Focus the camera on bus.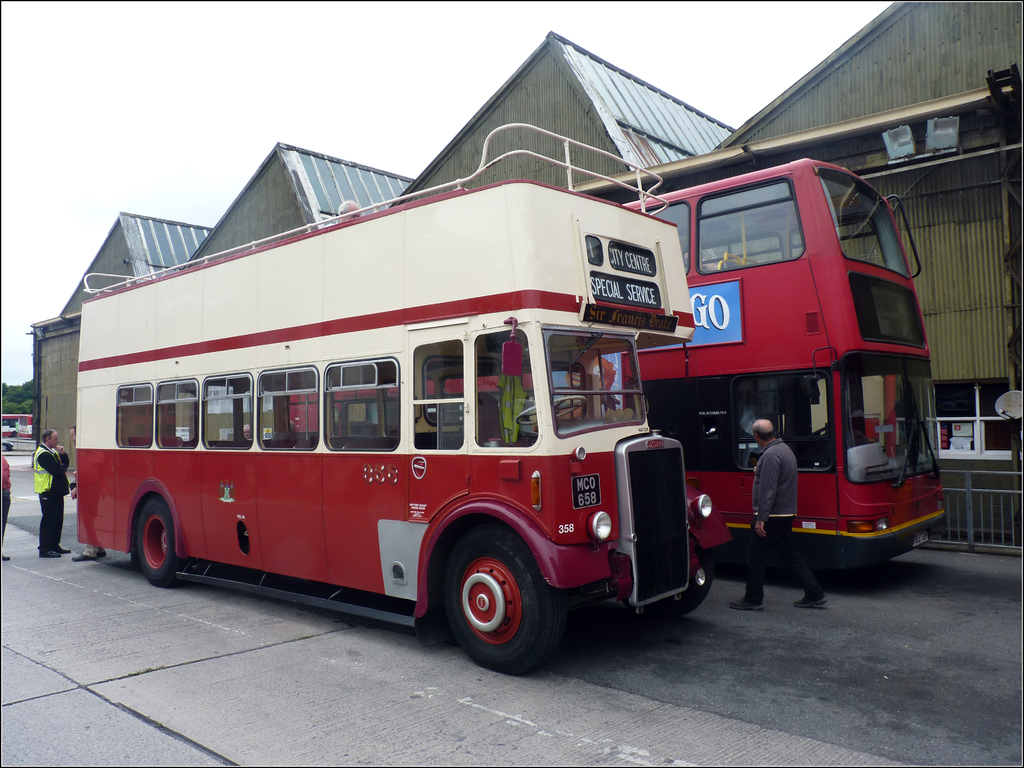
Focus region: pyautogui.locateOnScreen(74, 115, 730, 675).
